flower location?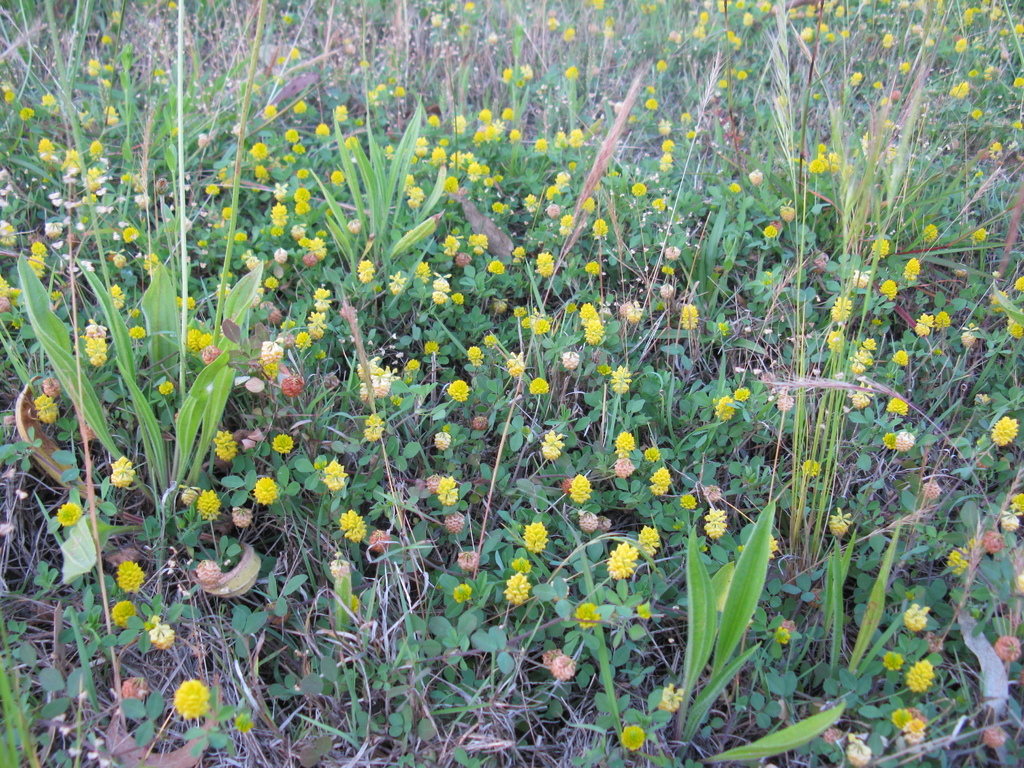
bbox=[539, 647, 559, 666]
